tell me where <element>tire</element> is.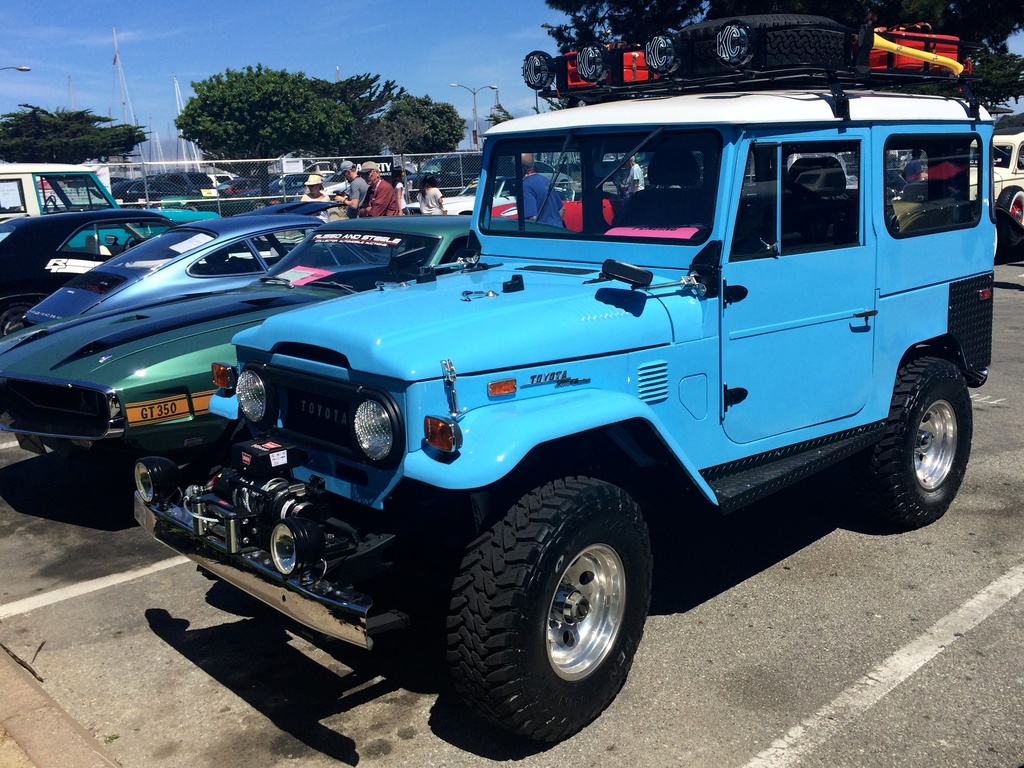
<element>tire</element> is at box=[251, 200, 268, 210].
